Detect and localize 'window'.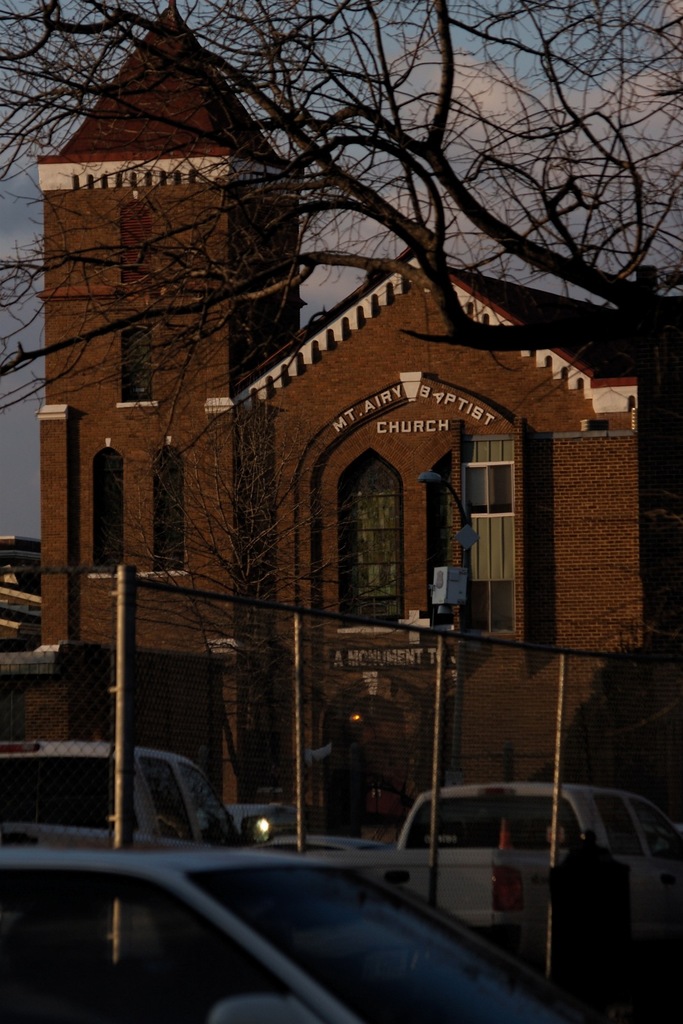
Localized at 89,449,127,574.
